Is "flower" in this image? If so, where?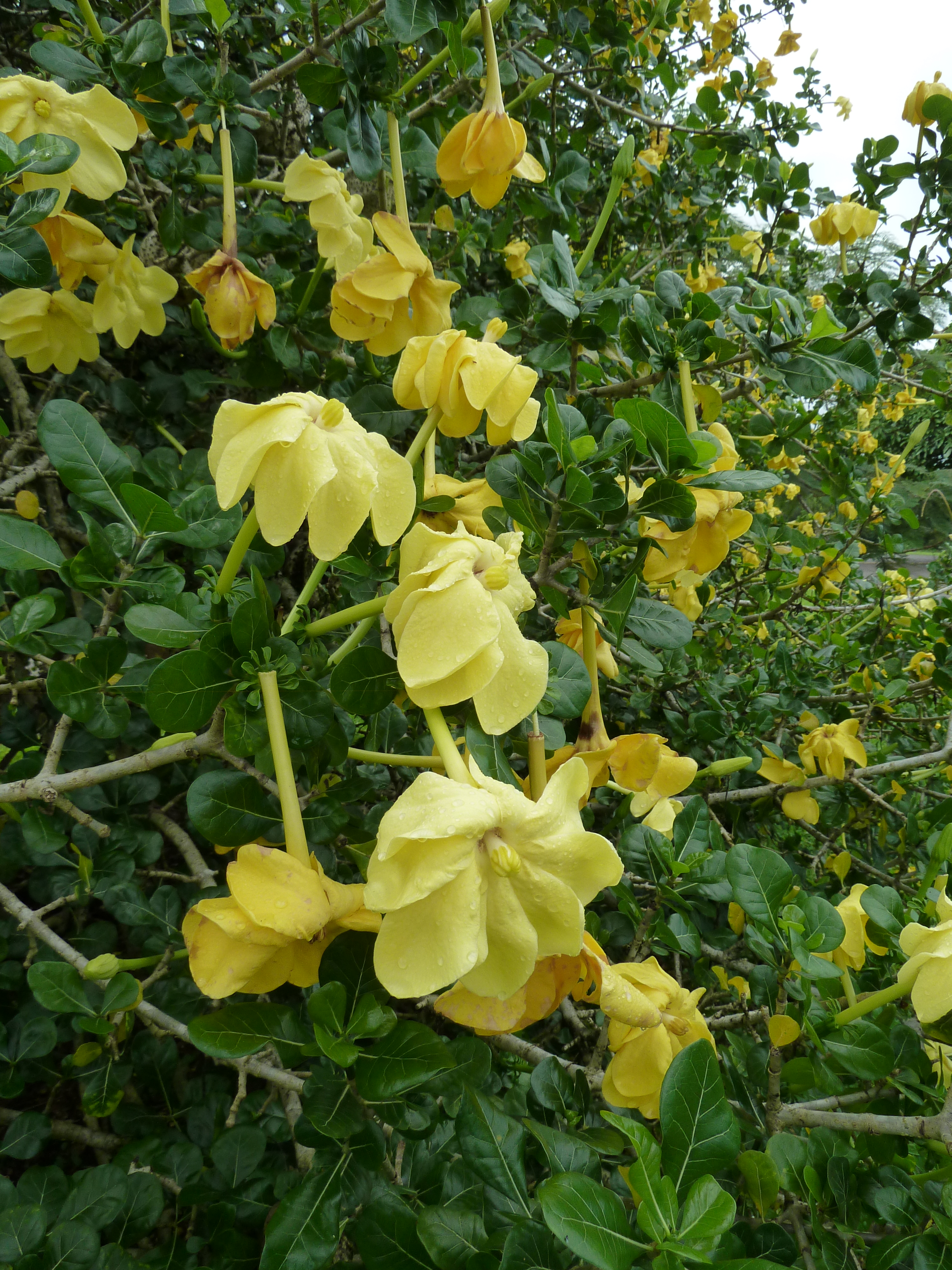
Yes, at 62,122,130,190.
